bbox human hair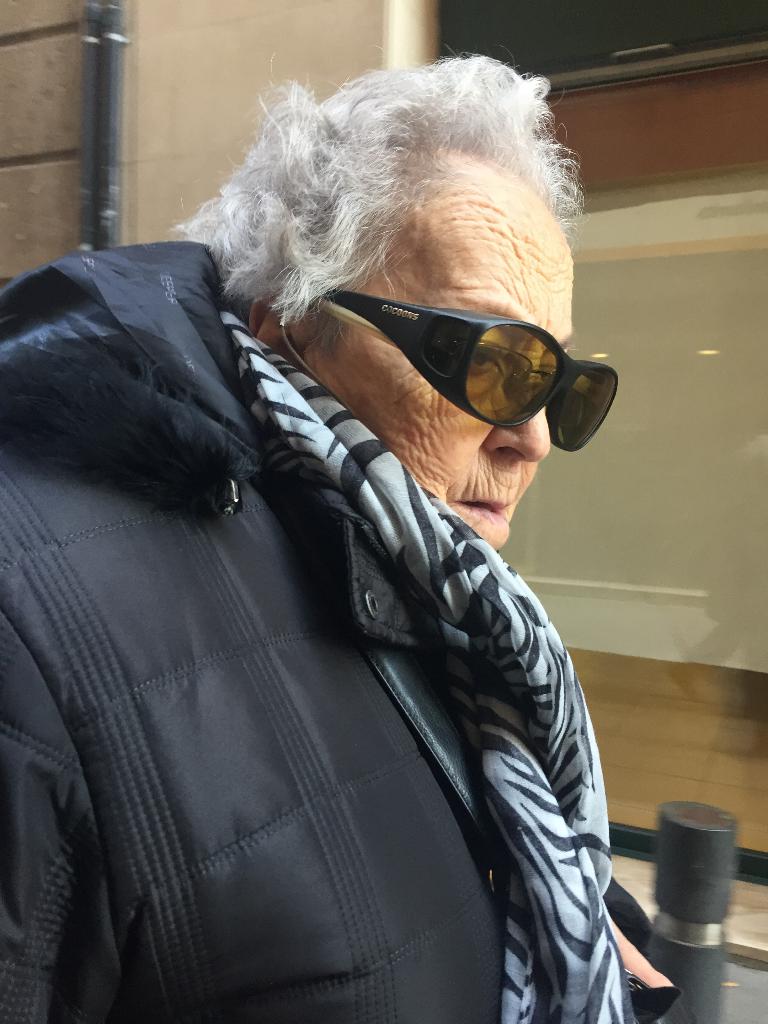
196/50/603/445
